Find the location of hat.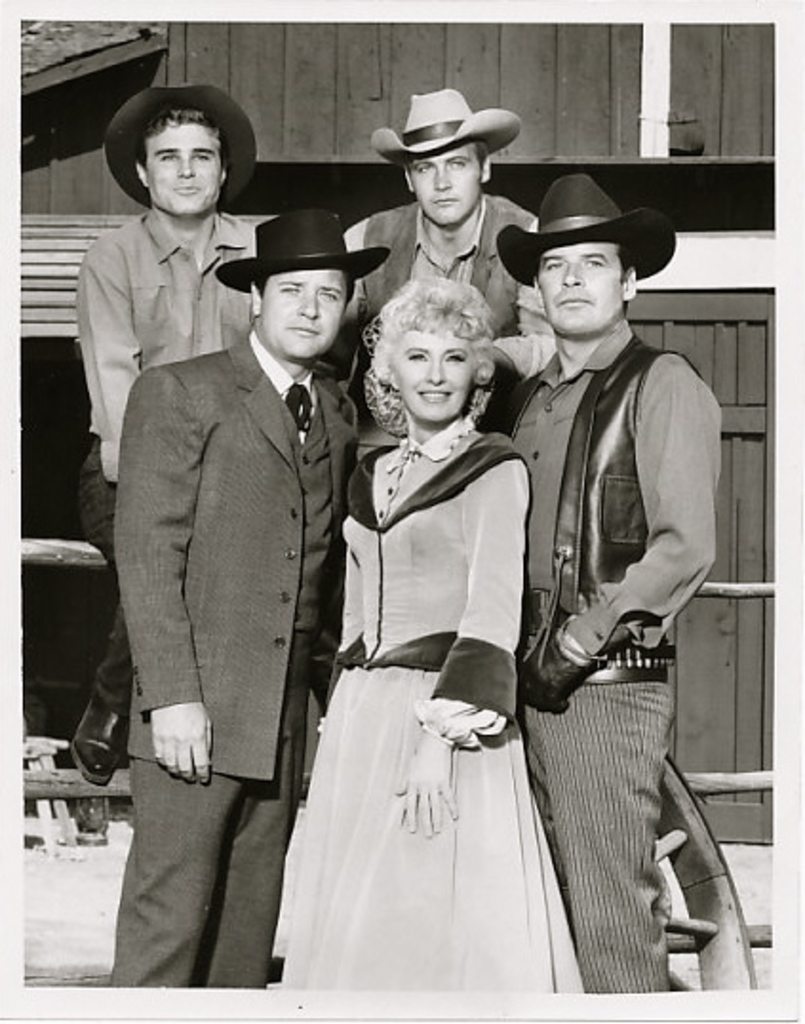
Location: x1=493 y1=173 x2=677 y2=280.
